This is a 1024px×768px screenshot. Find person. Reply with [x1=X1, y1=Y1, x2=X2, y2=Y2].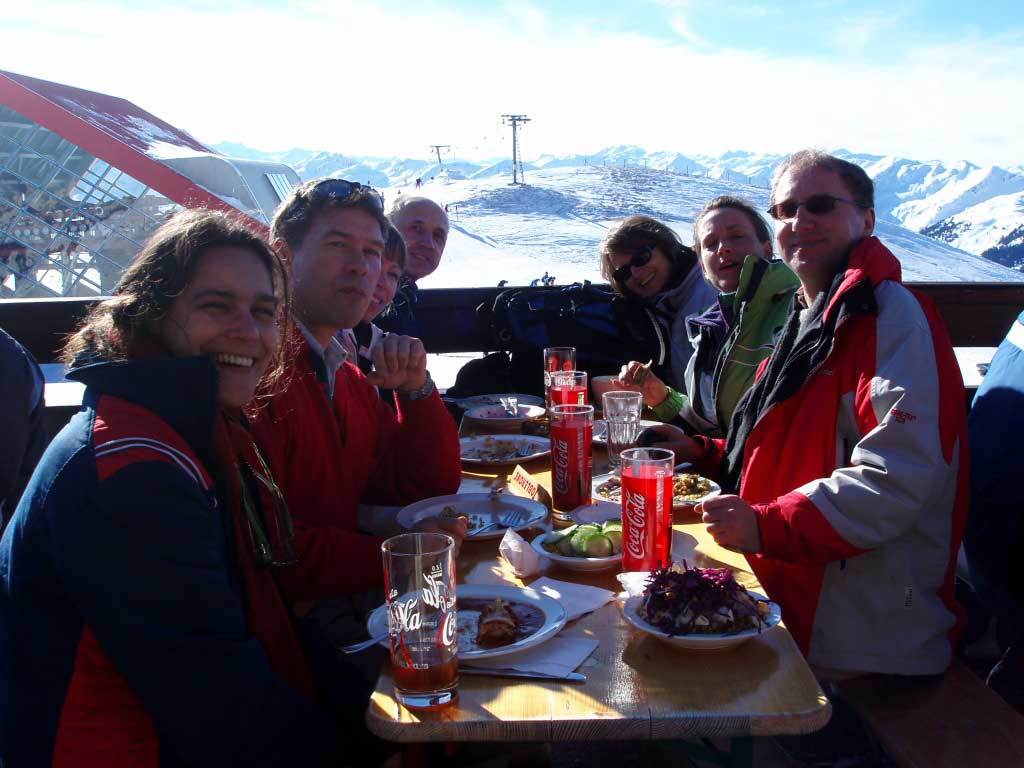
[x1=385, y1=184, x2=454, y2=338].
